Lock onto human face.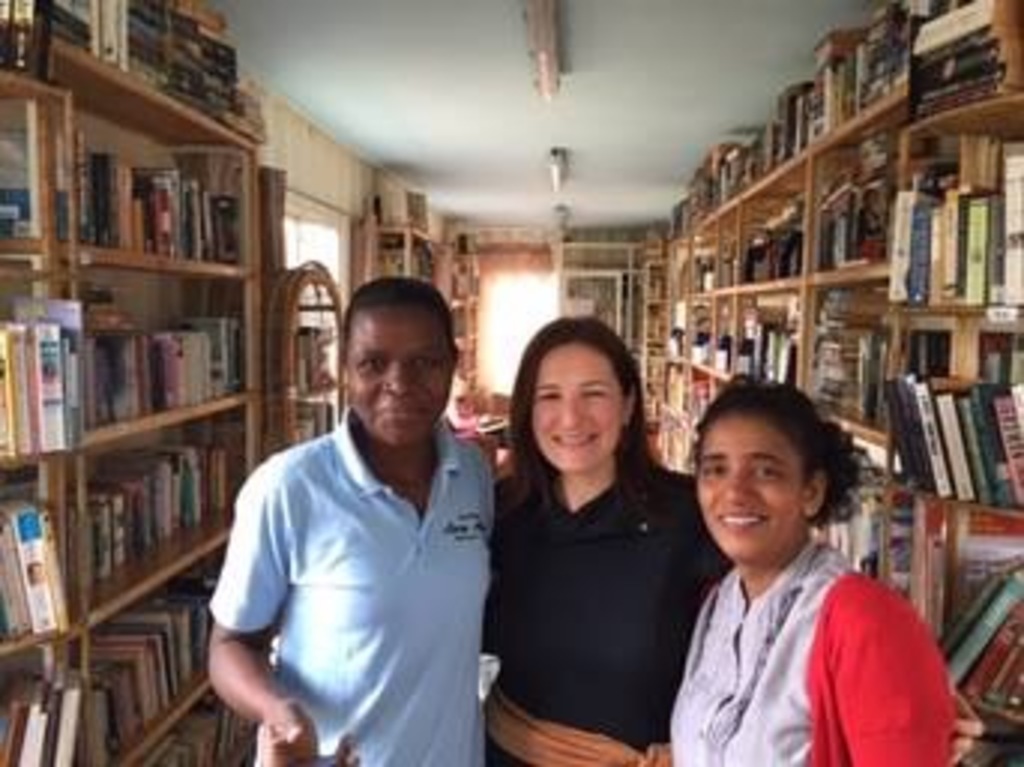
Locked: 698,413,802,560.
